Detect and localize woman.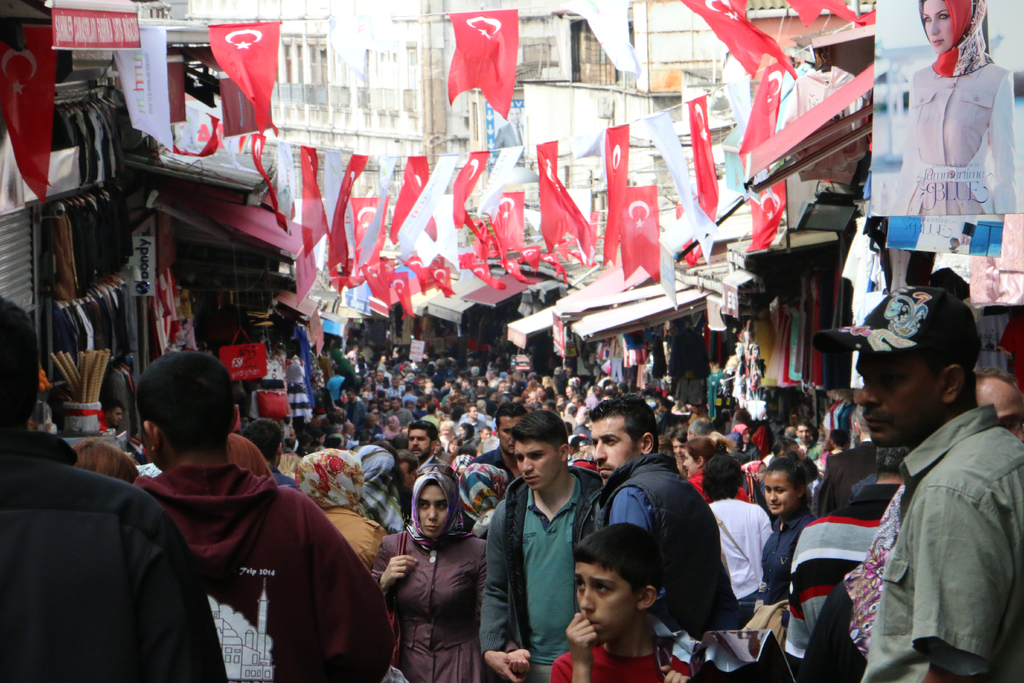
Localized at detection(292, 447, 381, 564).
